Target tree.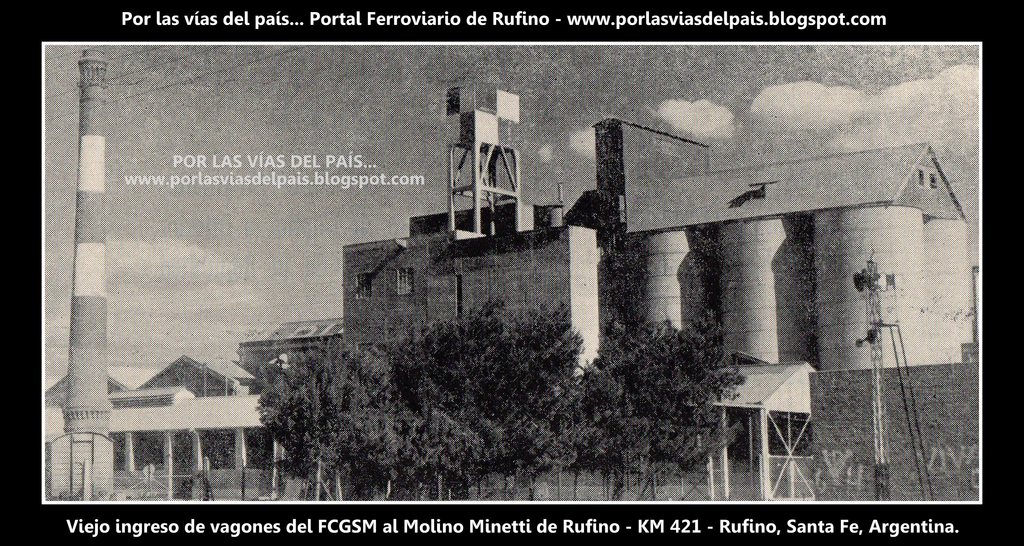
Target region: [left=572, top=301, right=745, bottom=497].
